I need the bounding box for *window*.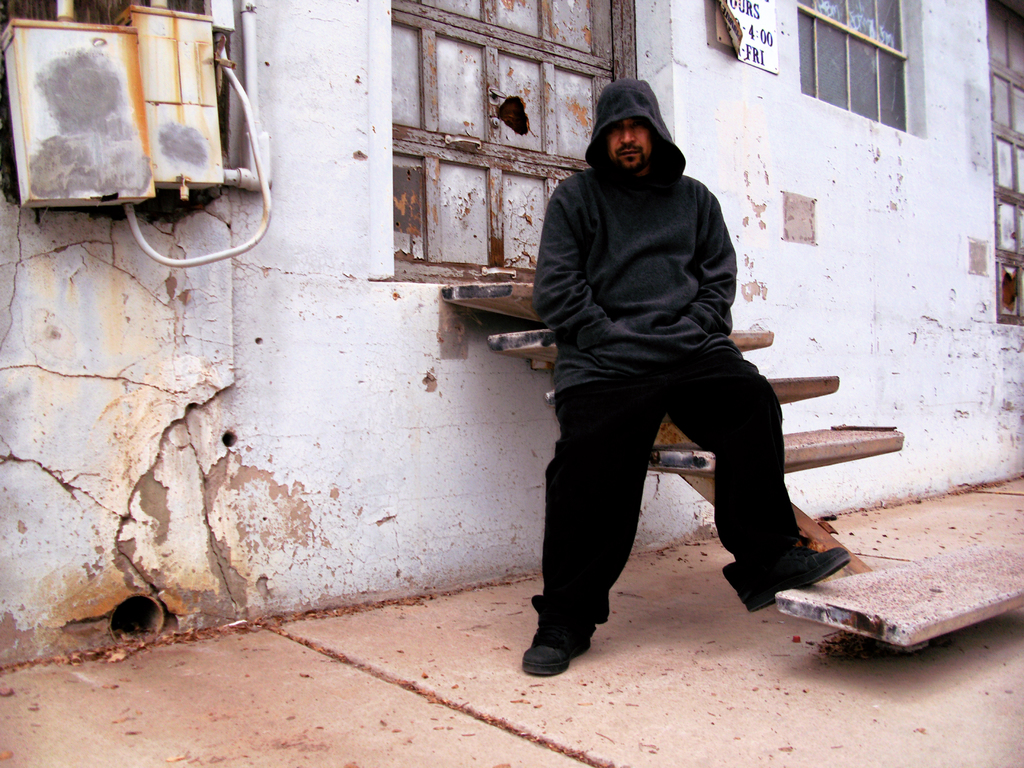
Here it is: box(792, 4, 936, 129).
